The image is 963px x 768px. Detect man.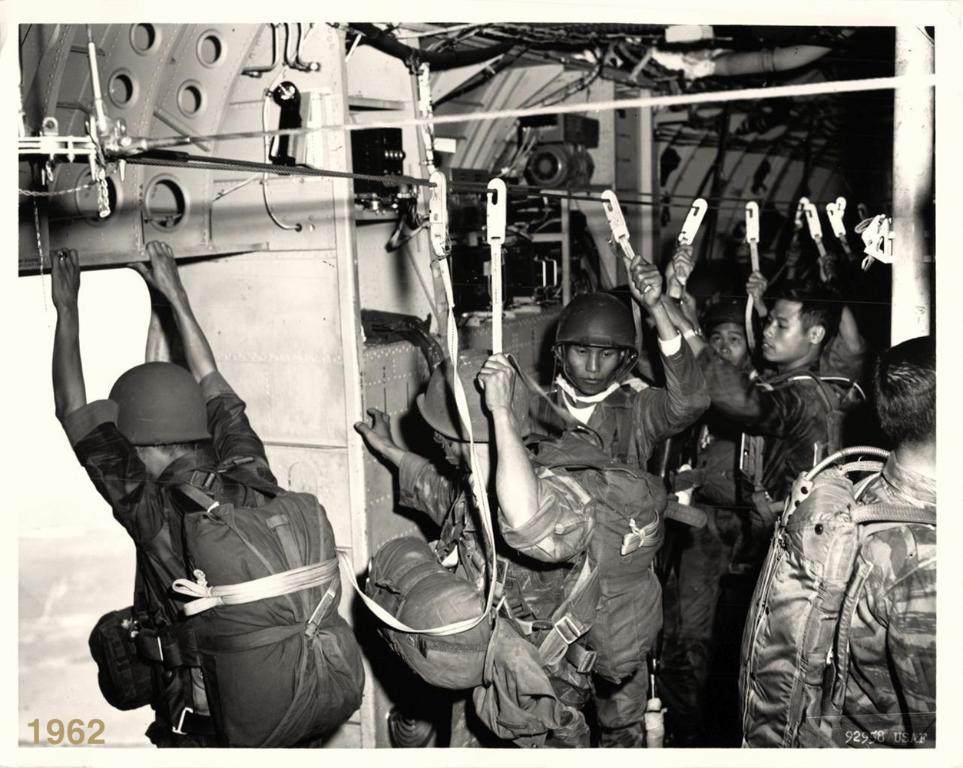
Detection: locate(532, 252, 710, 749).
